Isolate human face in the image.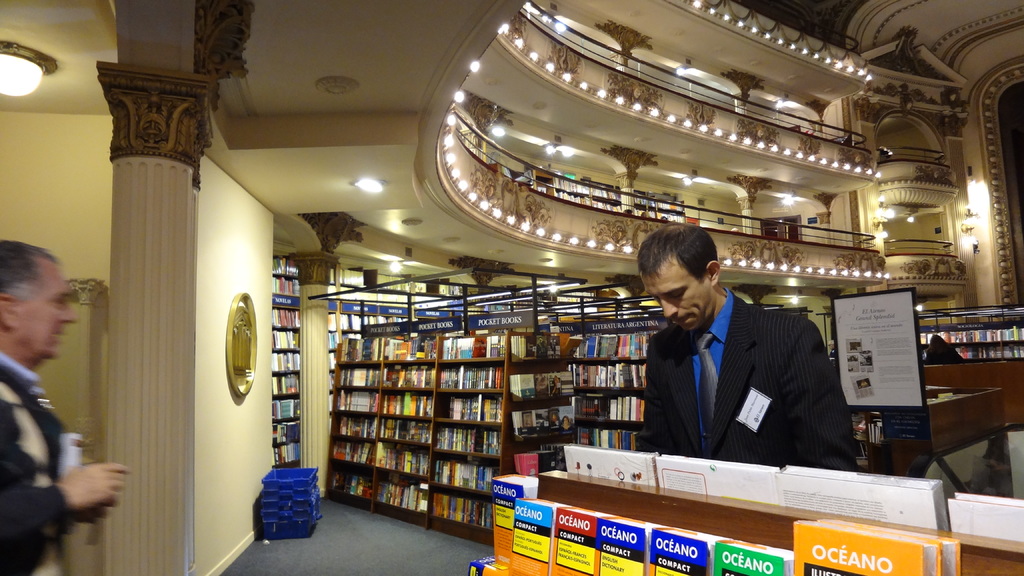
Isolated region: locate(643, 256, 710, 331).
